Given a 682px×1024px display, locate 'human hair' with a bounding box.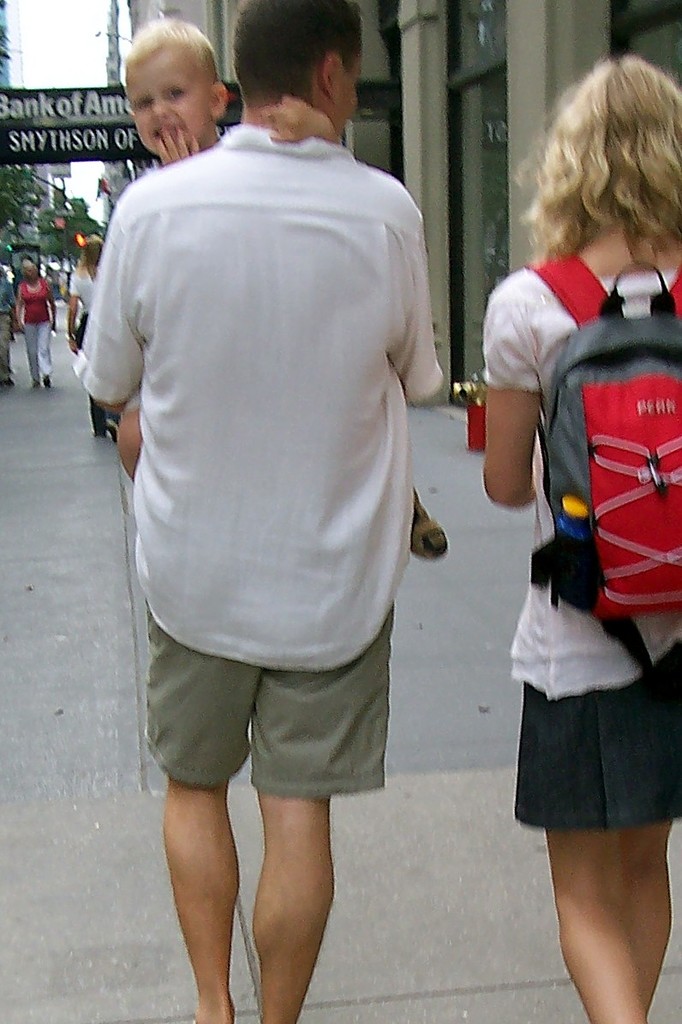
Located: (125,15,222,145).
